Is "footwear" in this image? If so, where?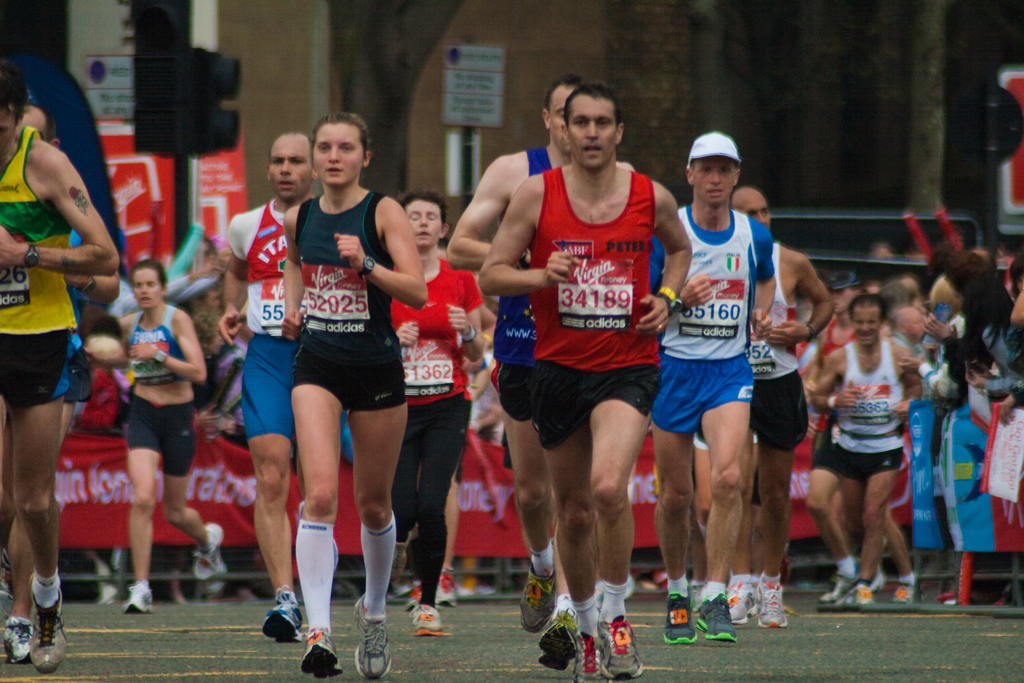
Yes, at crop(25, 591, 66, 675).
